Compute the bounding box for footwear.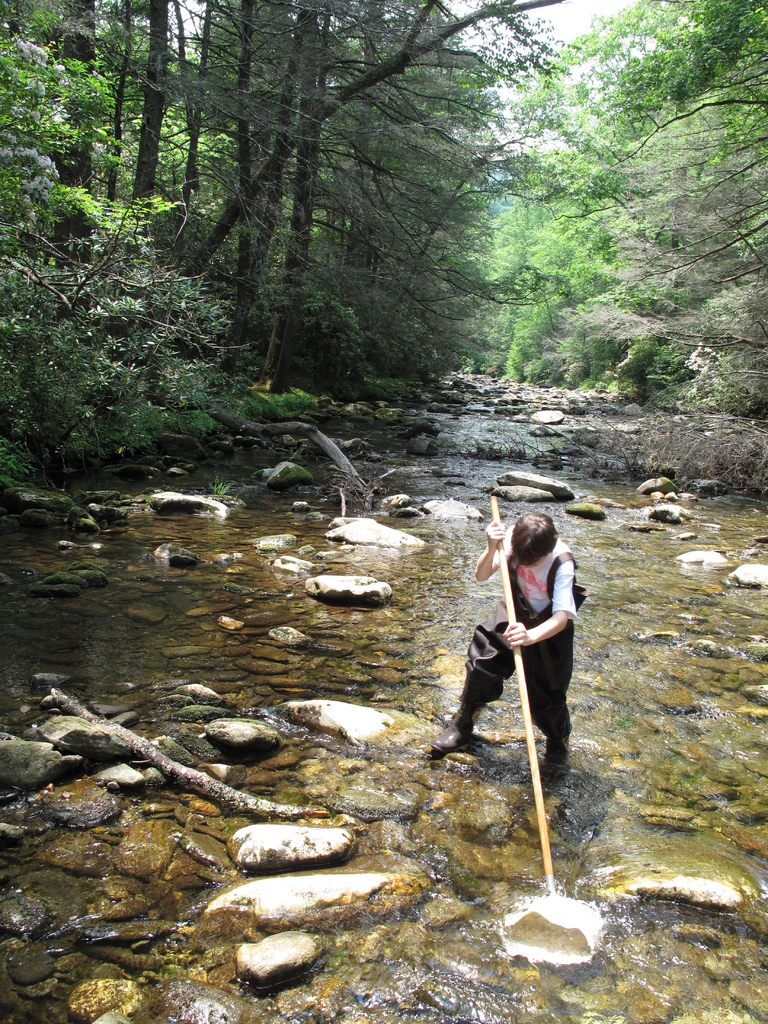
pyautogui.locateOnScreen(431, 703, 480, 757).
